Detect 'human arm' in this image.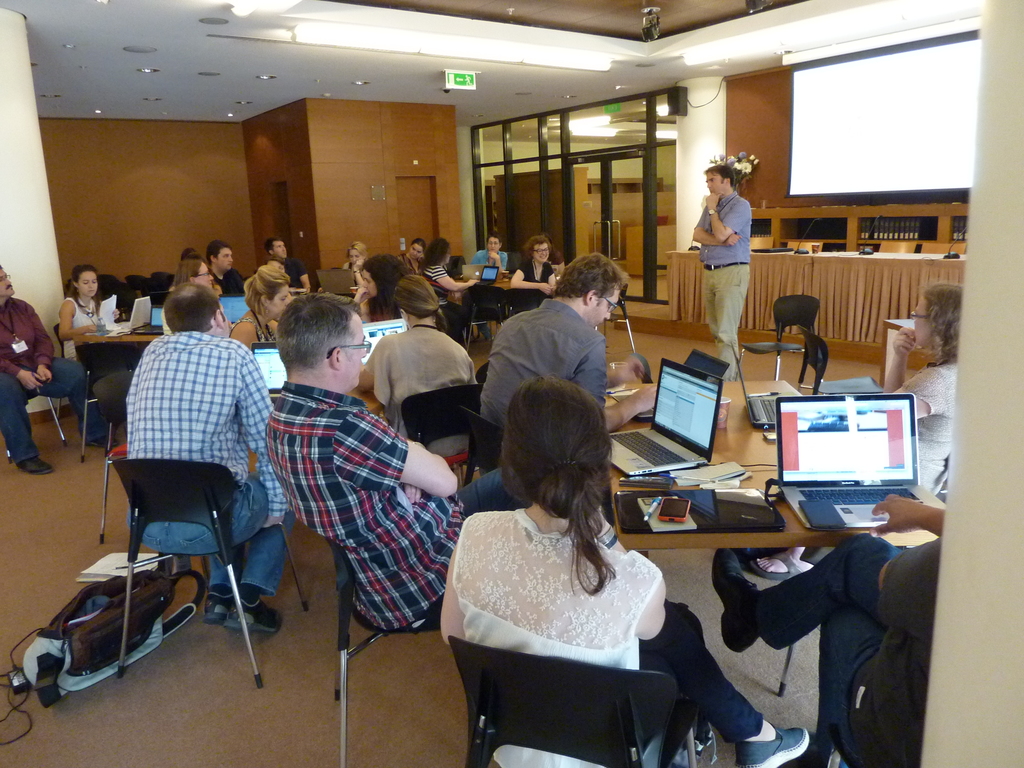
Detection: bbox=[463, 252, 488, 271].
